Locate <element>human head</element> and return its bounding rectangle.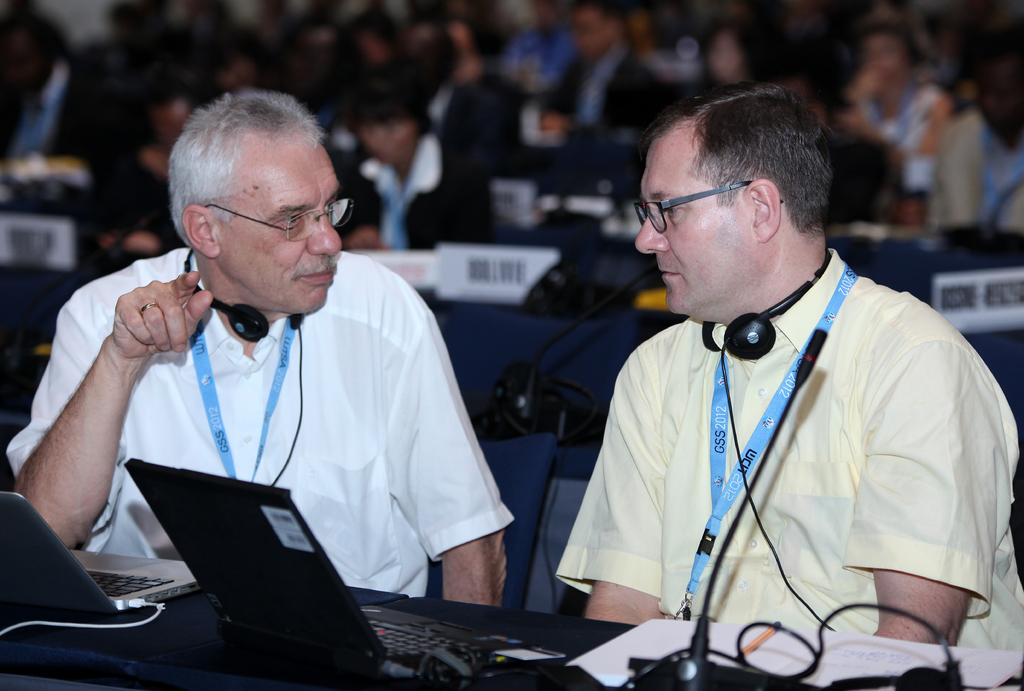
box(566, 0, 626, 56).
